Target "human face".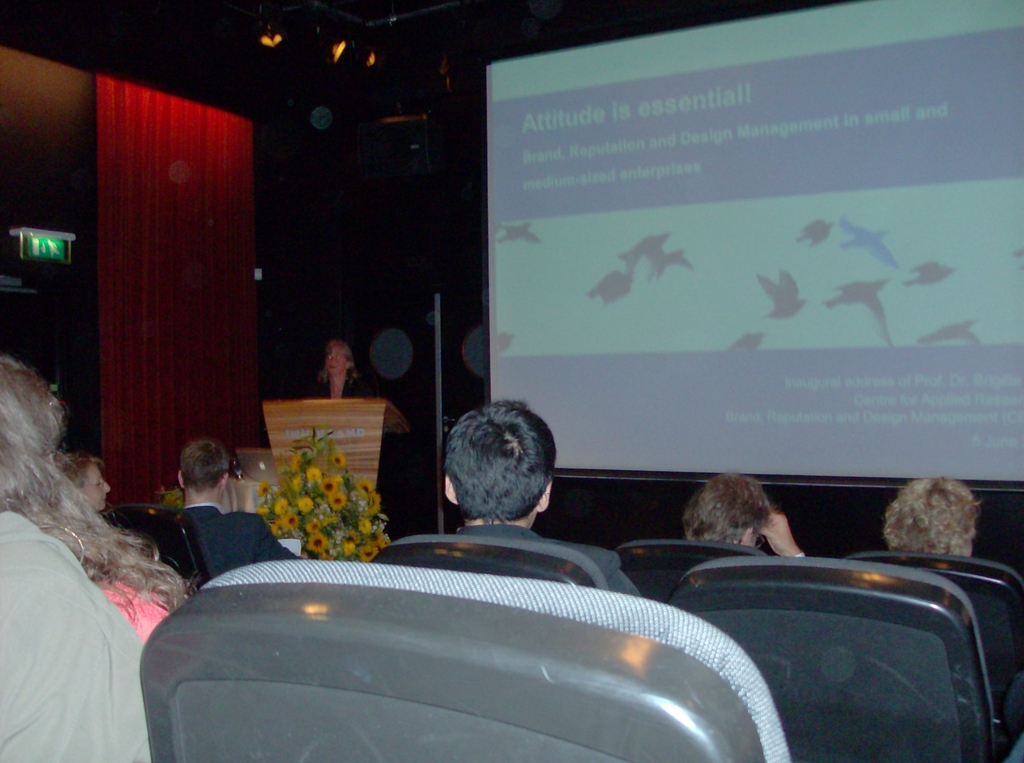
Target region: pyautogui.locateOnScreen(83, 466, 113, 515).
